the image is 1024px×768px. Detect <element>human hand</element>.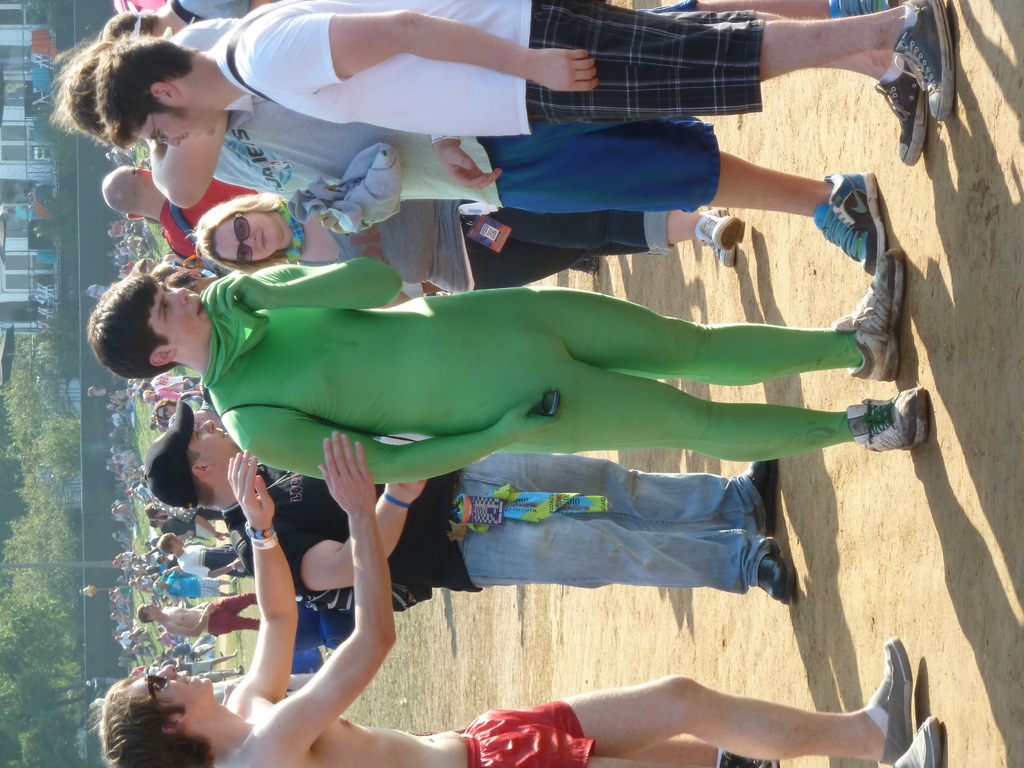
Detection: bbox=[215, 532, 227, 543].
